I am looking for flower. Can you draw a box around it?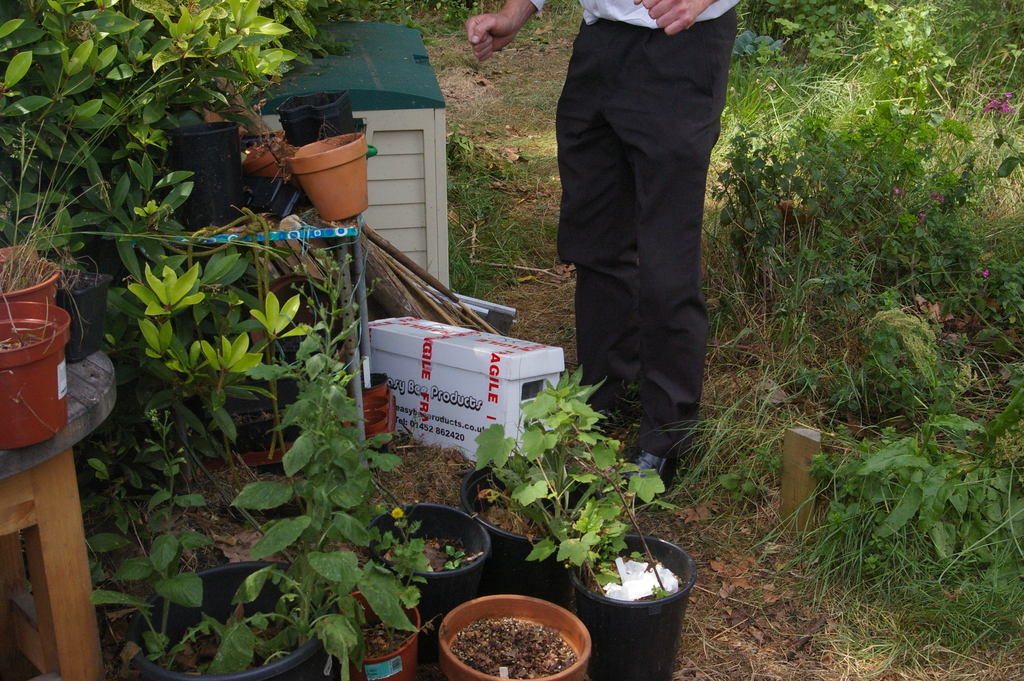
Sure, the bounding box is region(890, 183, 904, 199).
